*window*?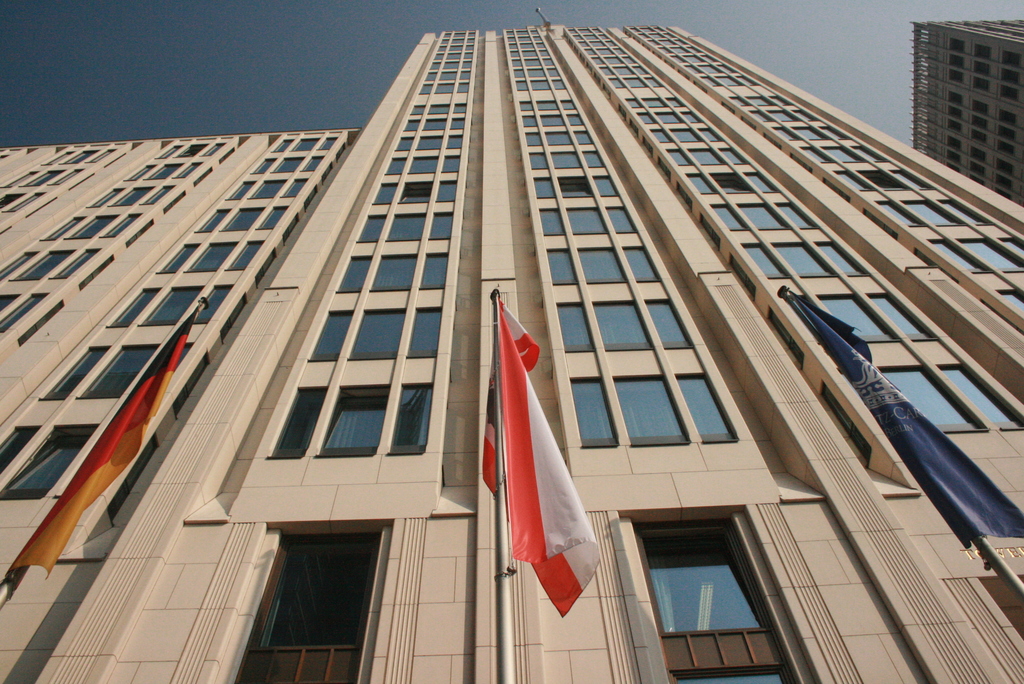
bbox=[47, 167, 85, 187]
